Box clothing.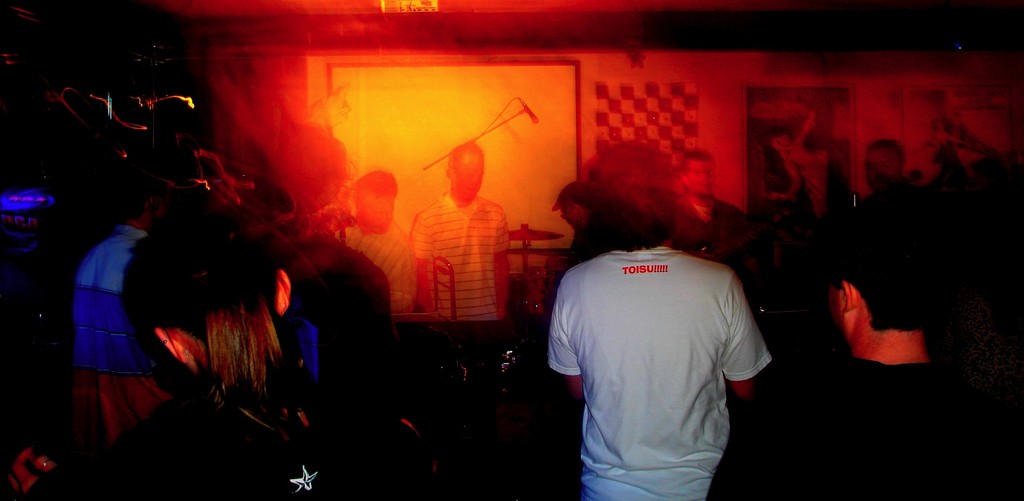
{"left": 28, "top": 376, "right": 431, "bottom": 500}.
